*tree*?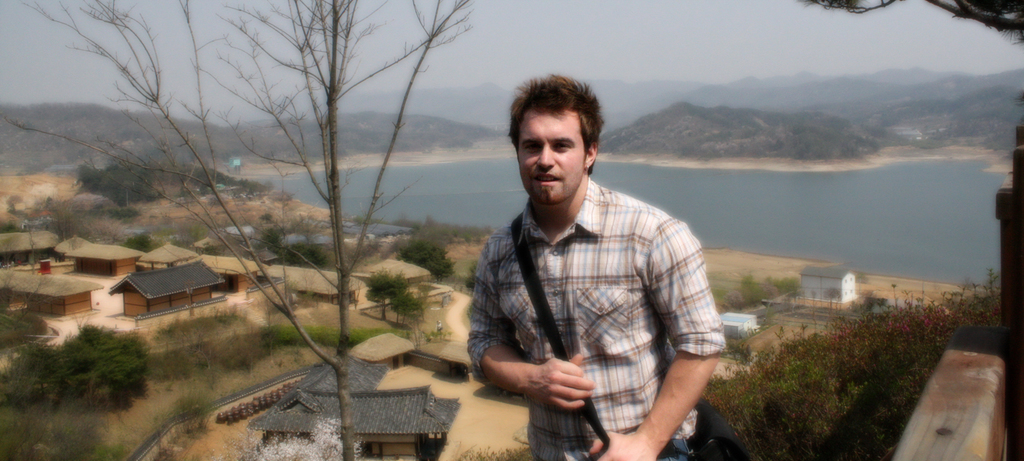
74, 170, 98, 189
